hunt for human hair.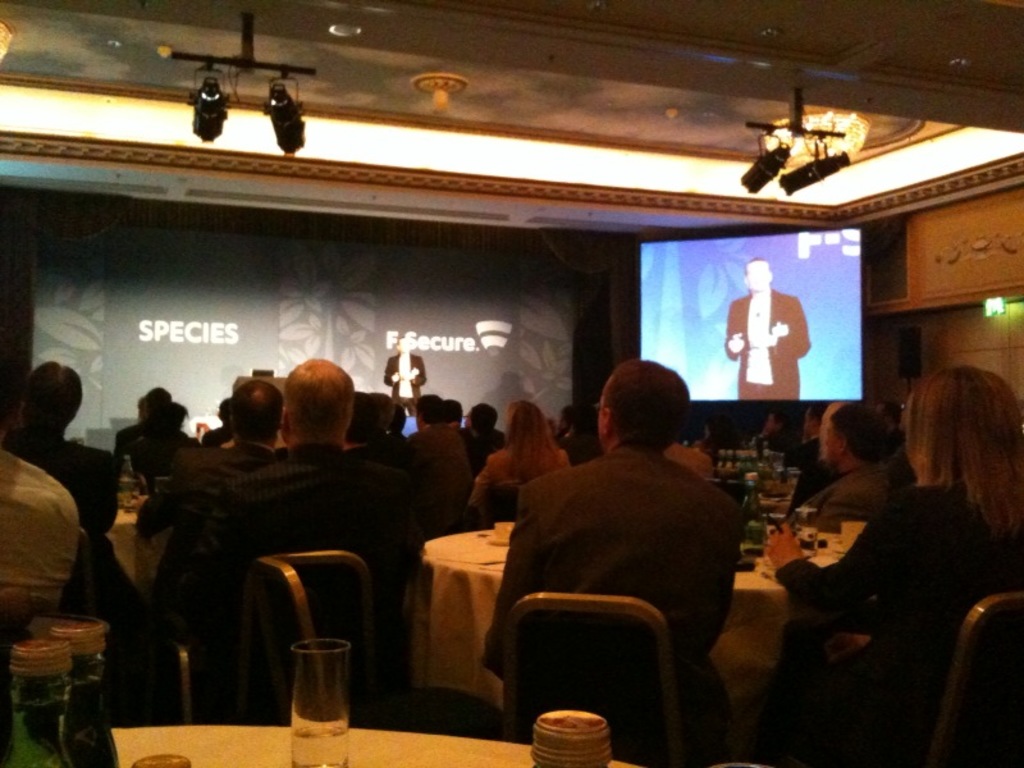
Hunted down at box=[398, 406, 406, 435].
